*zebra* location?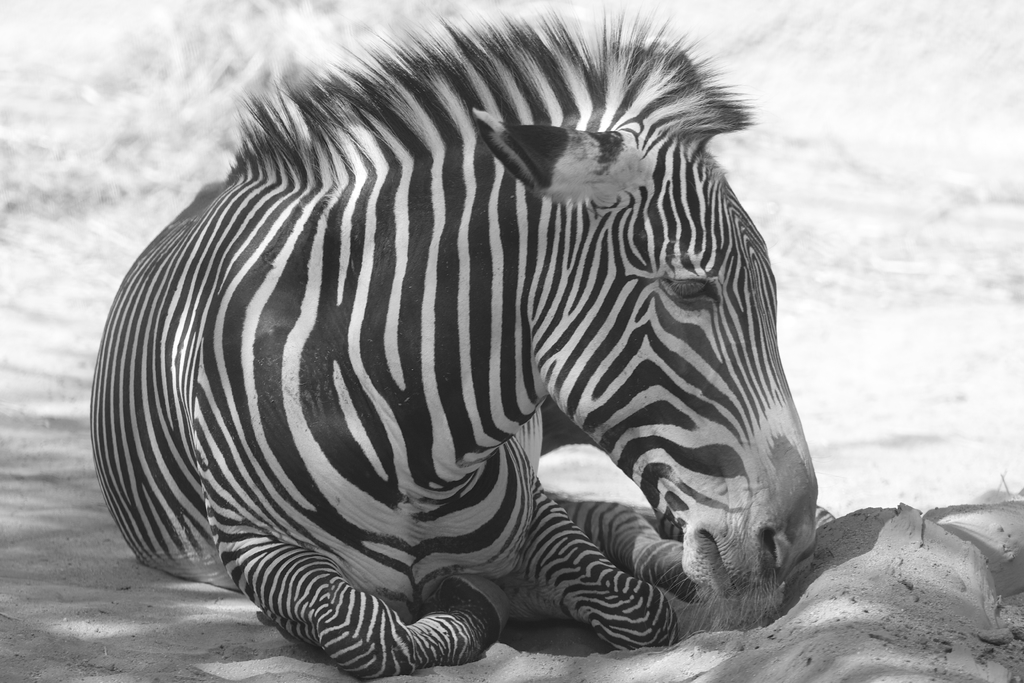
locate(87, 11, 823, 682)
